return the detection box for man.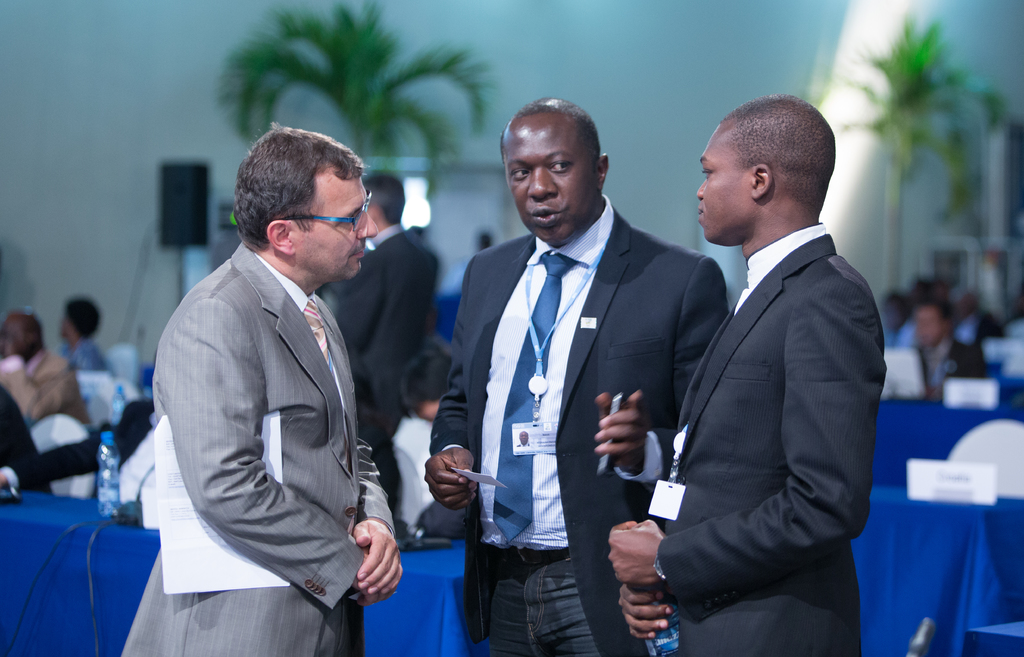
[632,54,897,656].
